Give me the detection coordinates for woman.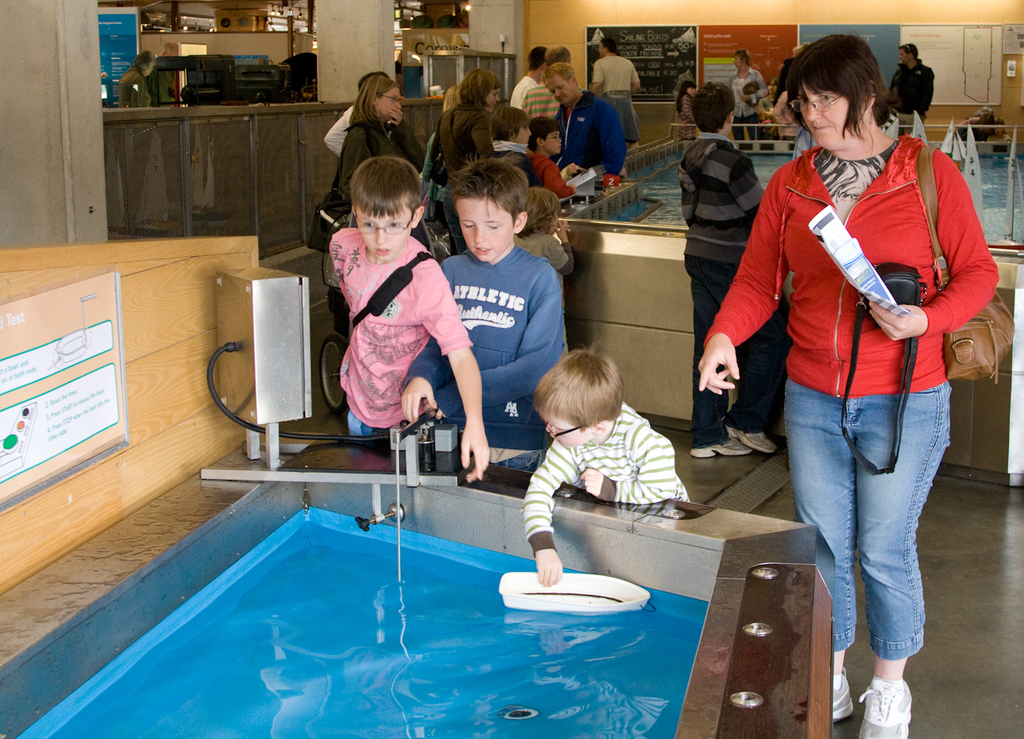
427/62/503/255.
